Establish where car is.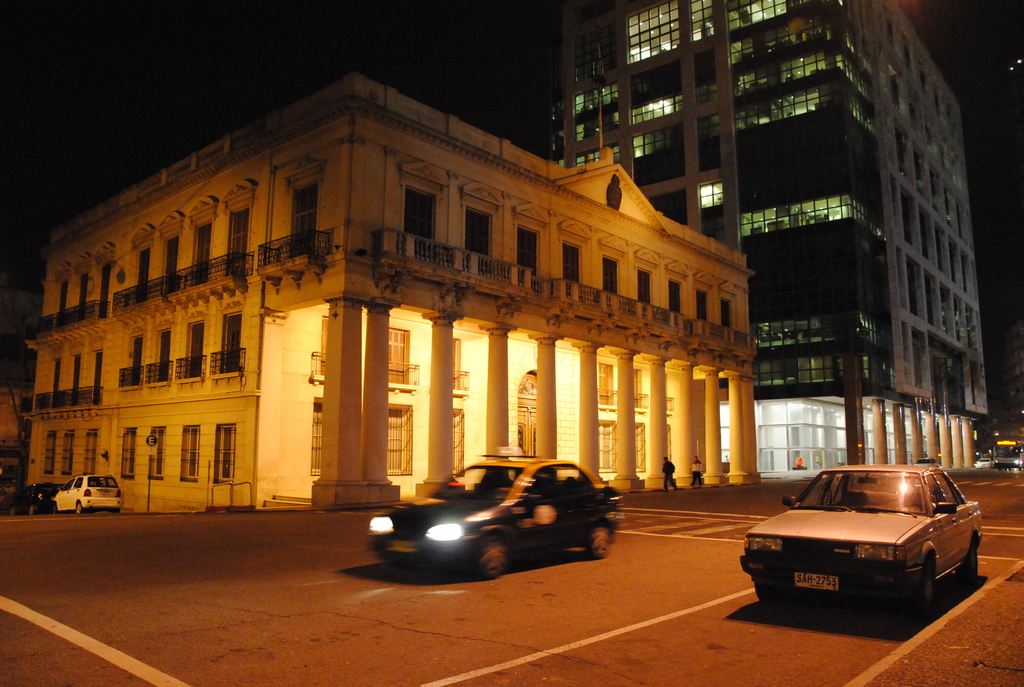
Established at <box>53,472,122,515</box>.
